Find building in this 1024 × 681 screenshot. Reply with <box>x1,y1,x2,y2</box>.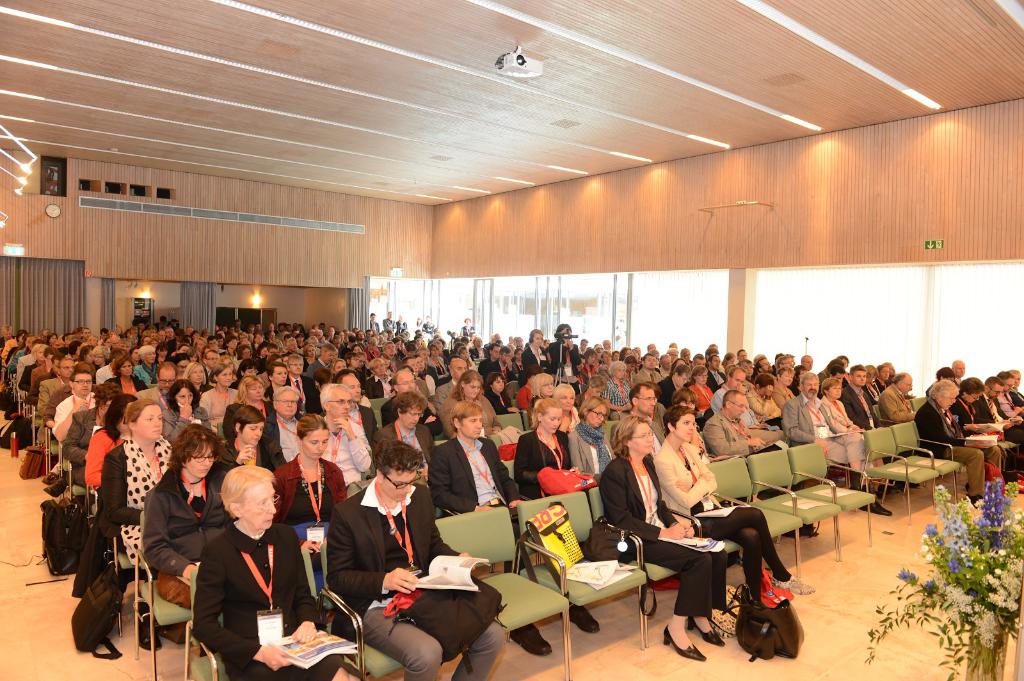
<box>0,0,1023,680</box>.
